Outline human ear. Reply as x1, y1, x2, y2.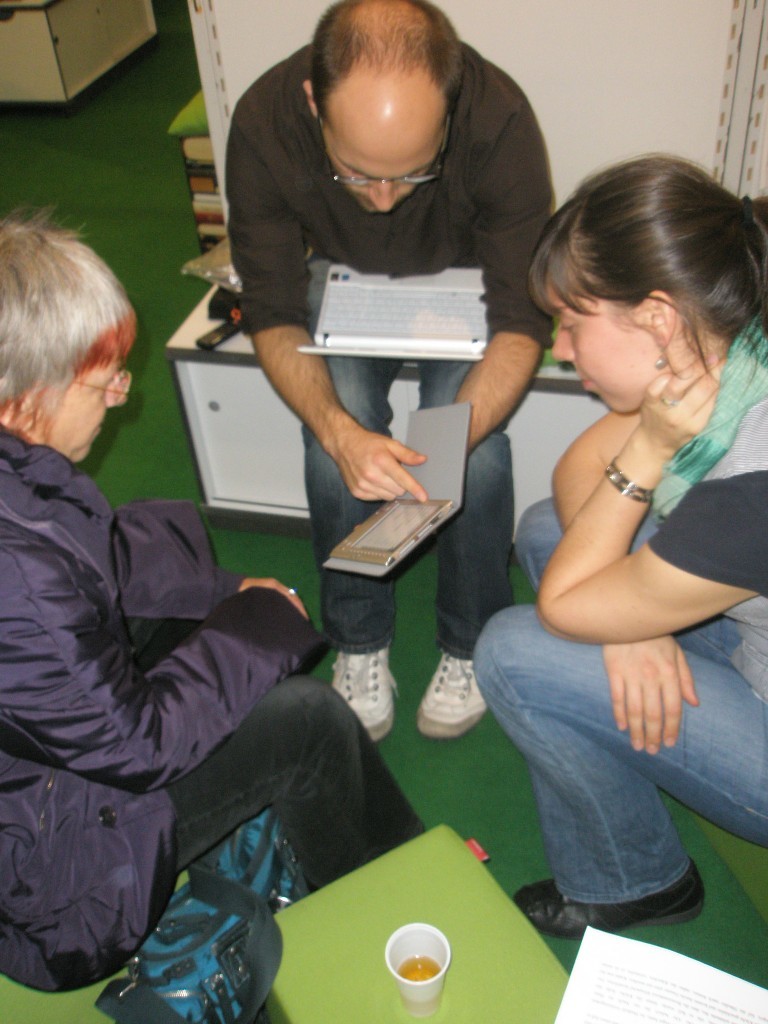
0, 387, 29, 428.
